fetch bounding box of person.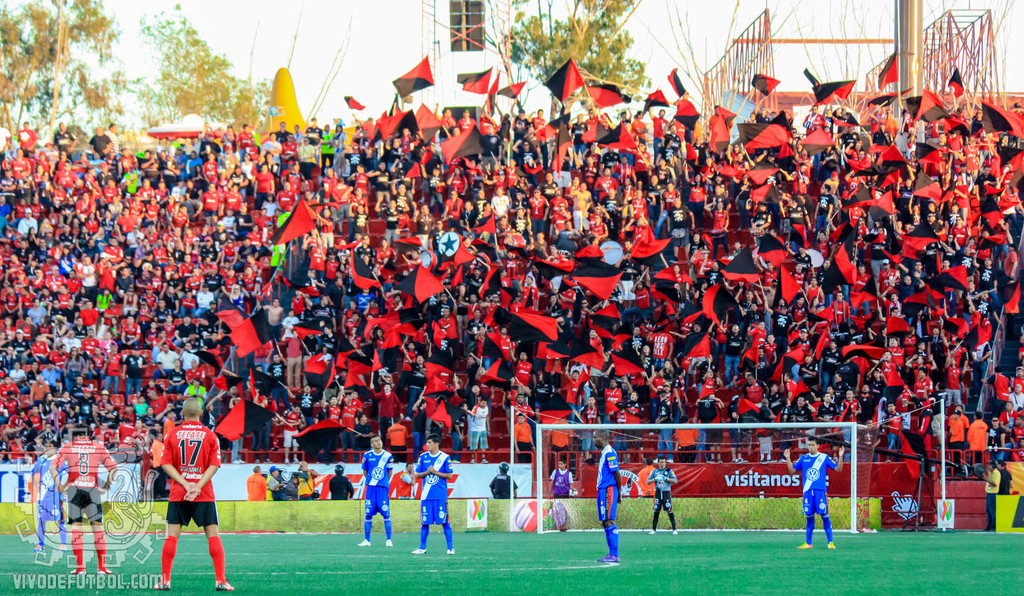
Bbox: (x1=244, y1=463, x2=271, y2=499).
